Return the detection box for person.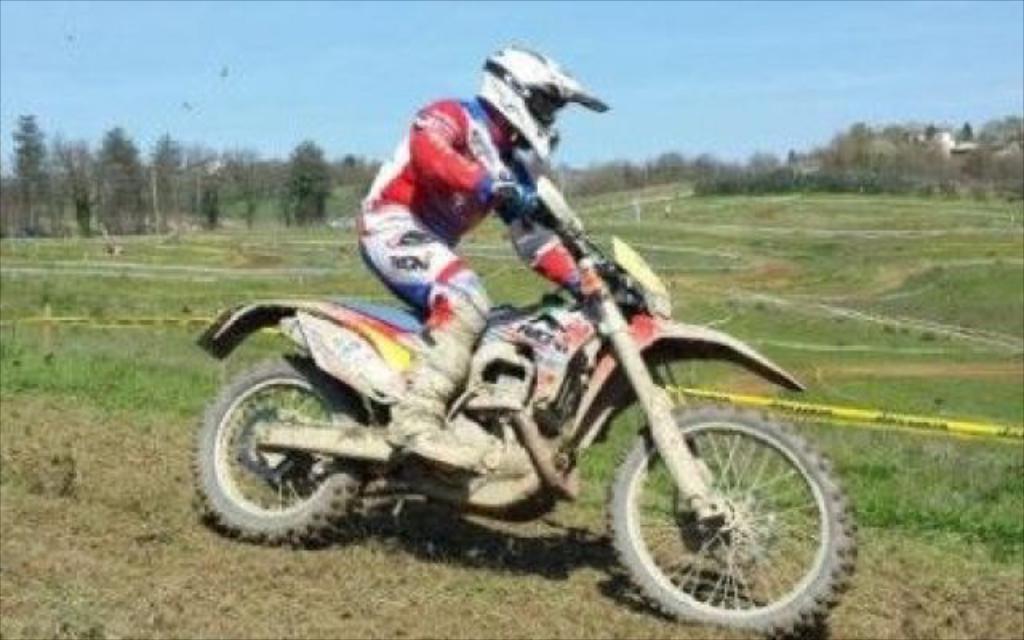
rect(363, 42, 613, 478).
